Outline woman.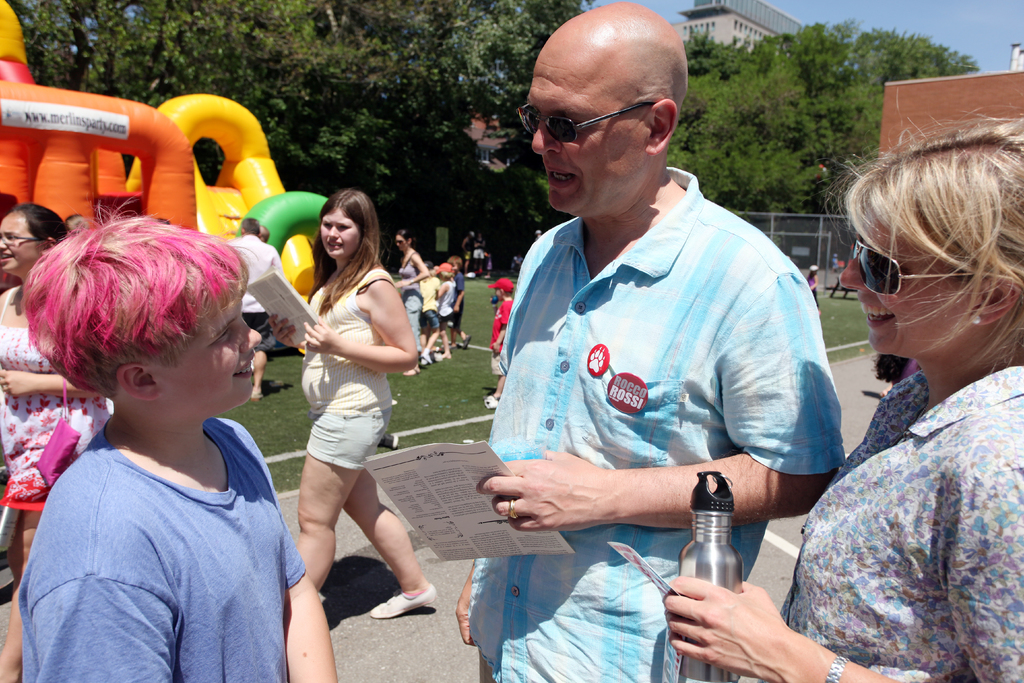
Outline: crop(268, 176, 423, 660).
